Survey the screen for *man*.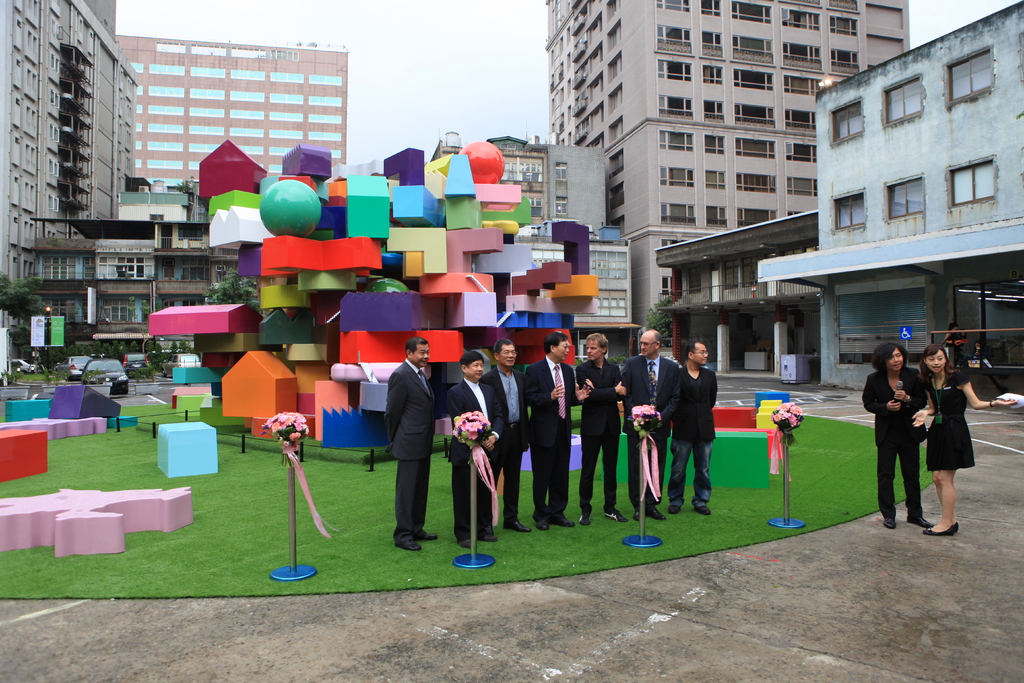
Survey found: bbox=(481, 334, 536, 534).
